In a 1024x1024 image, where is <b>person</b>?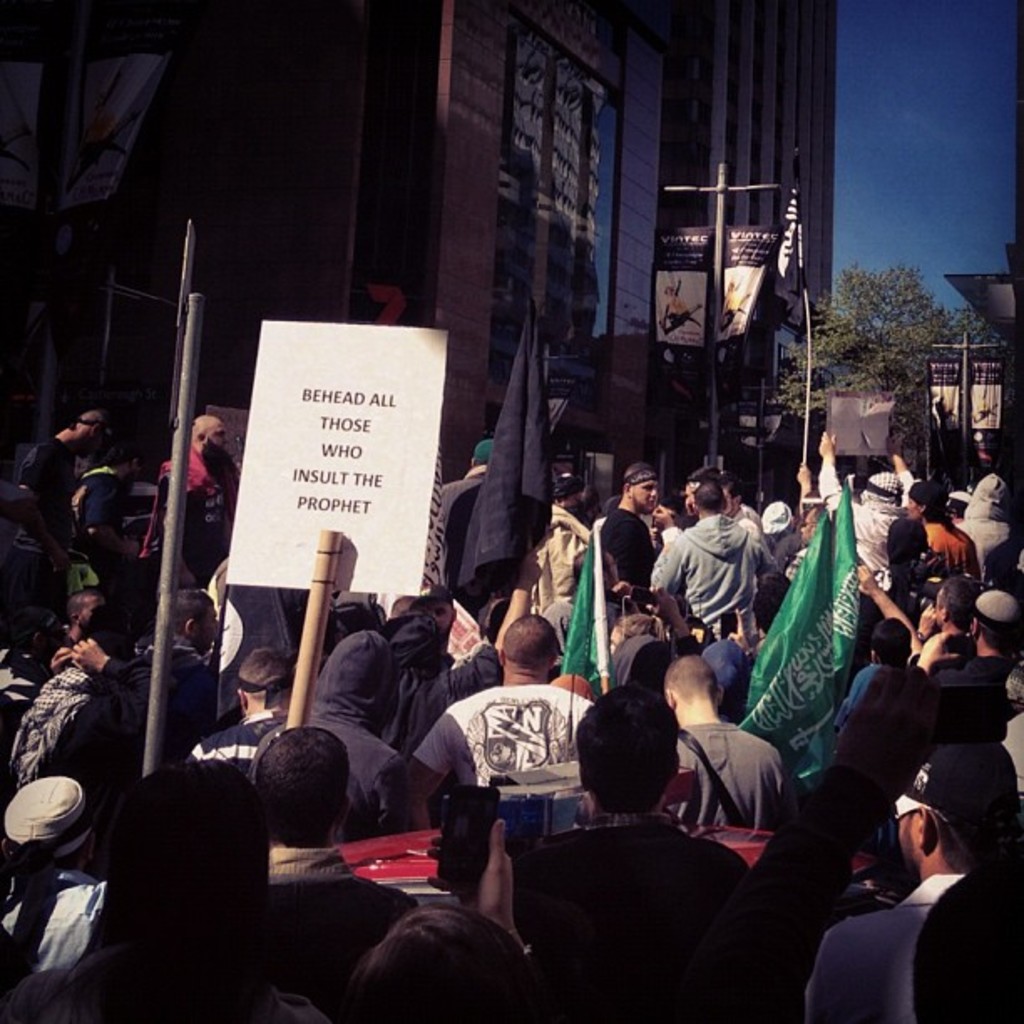
locate(801, 740, 1022, 1022).
